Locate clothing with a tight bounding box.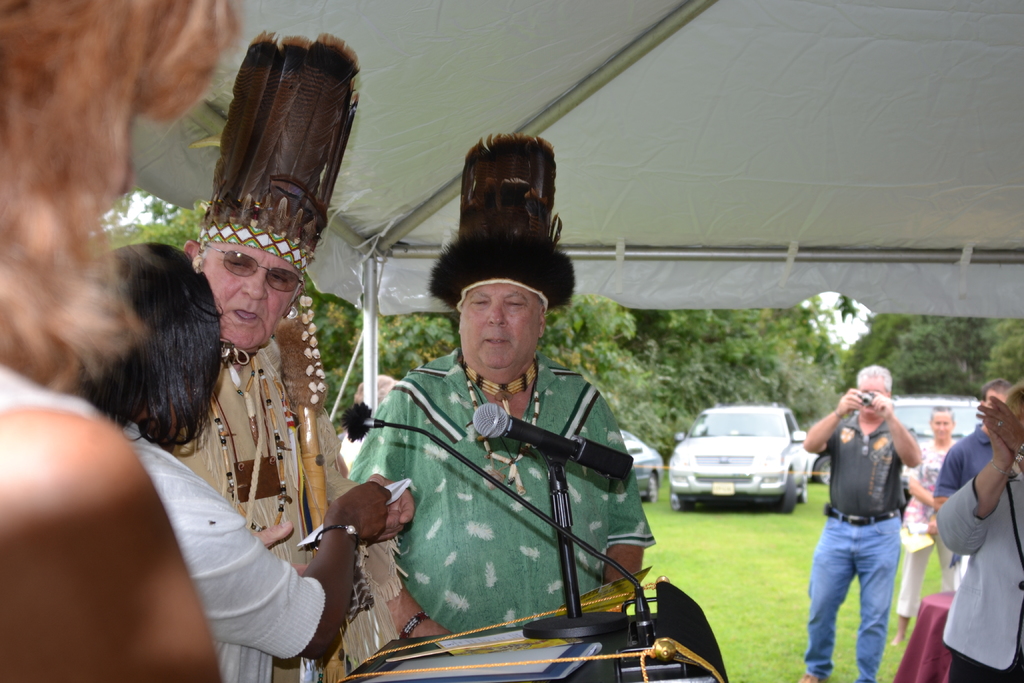
(808,416,915,682).
